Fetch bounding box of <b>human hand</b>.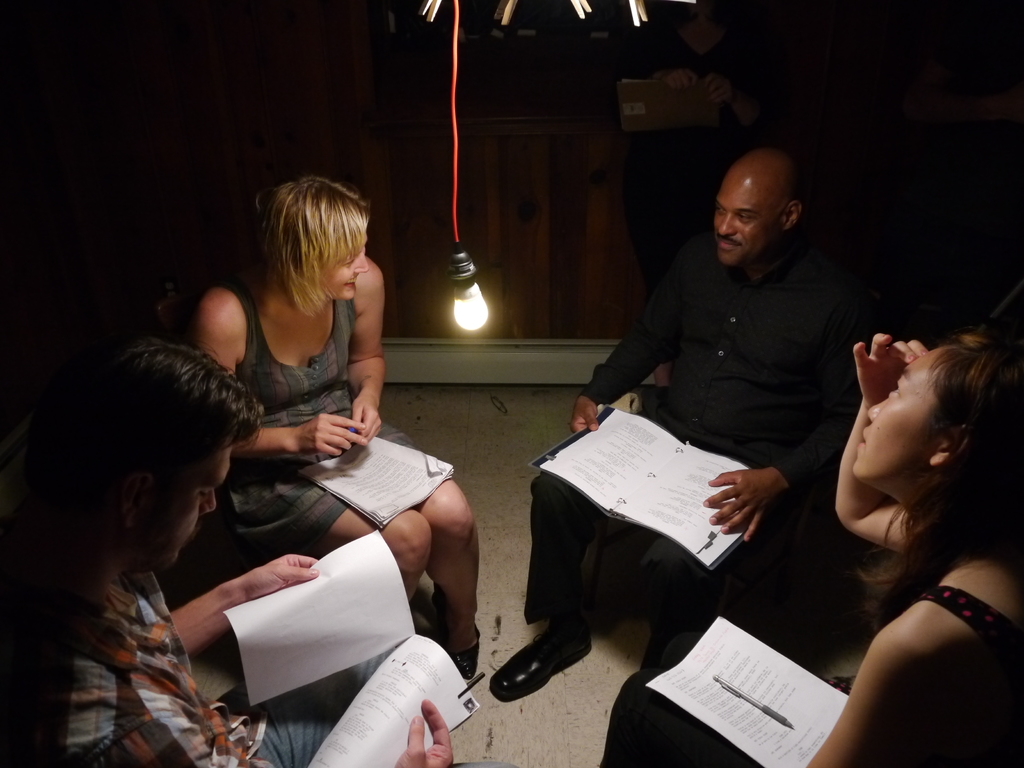
Bbox: l=291, t=412, r=368, b=457.
